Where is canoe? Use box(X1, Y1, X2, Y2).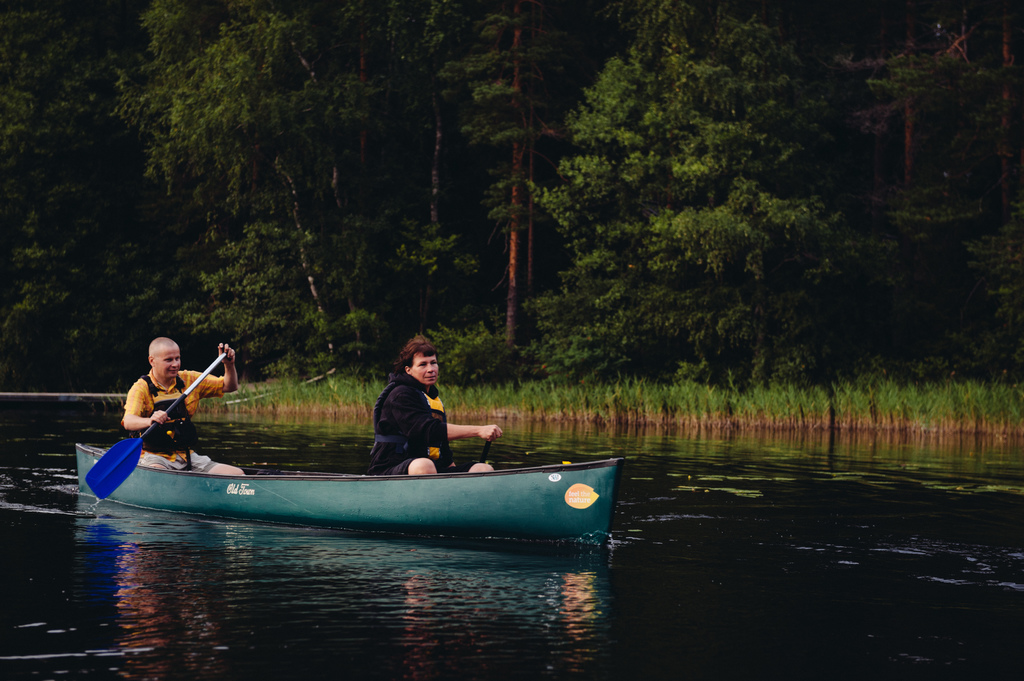
box(83, 442, 623, 537).
